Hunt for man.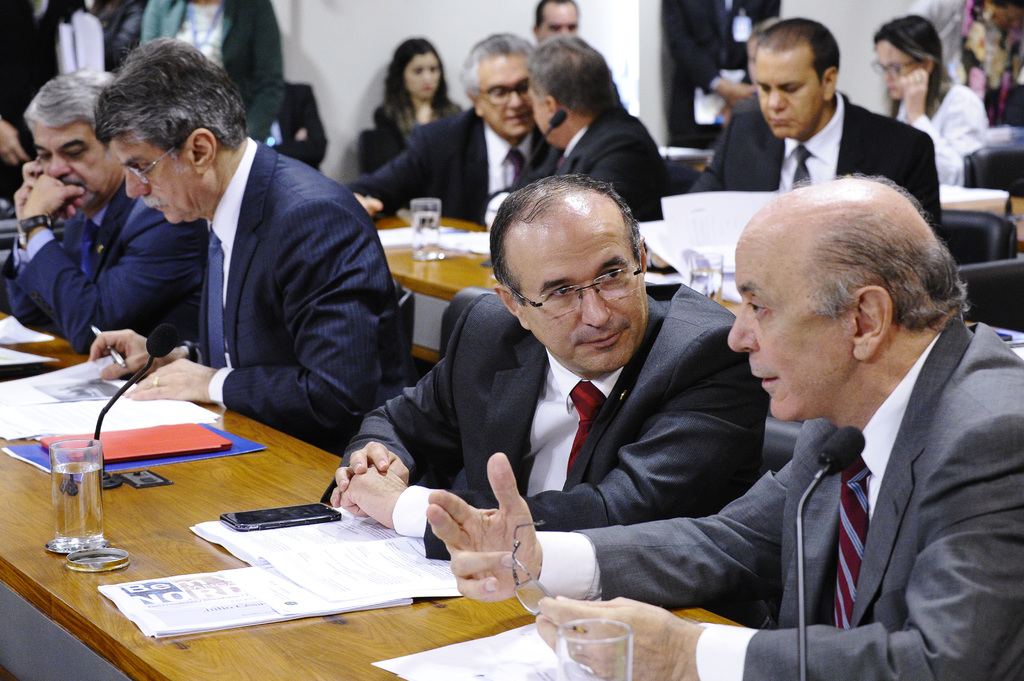
Hunted down at 535/0/584/41.
